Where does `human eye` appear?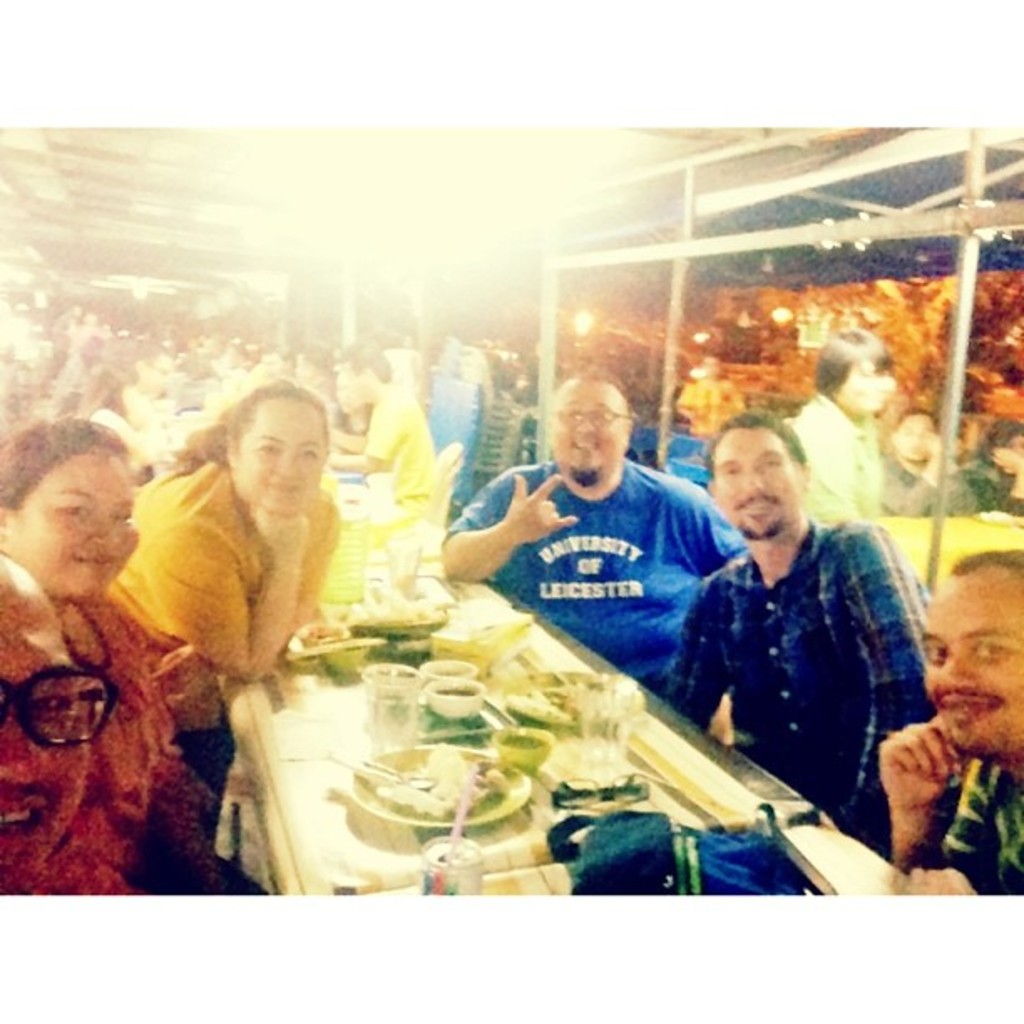
Appears at x1=927 y1=646 x2=947 y2=666.
